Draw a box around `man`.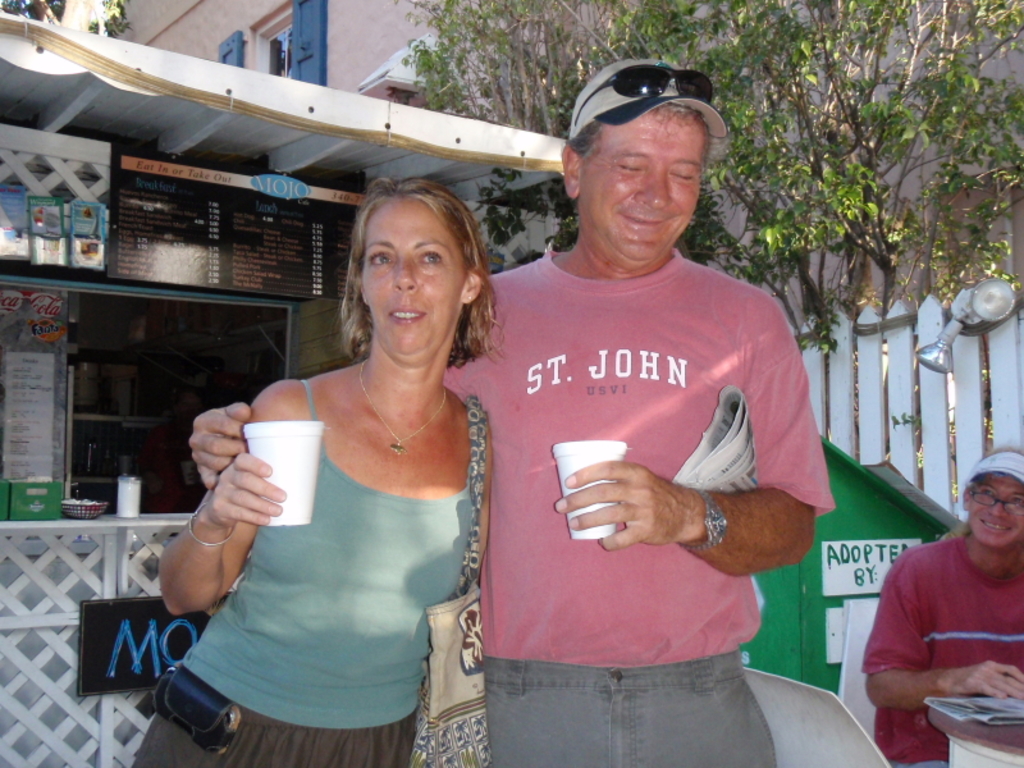
[x1=861, y1=461, x2=1023, y2=750].
